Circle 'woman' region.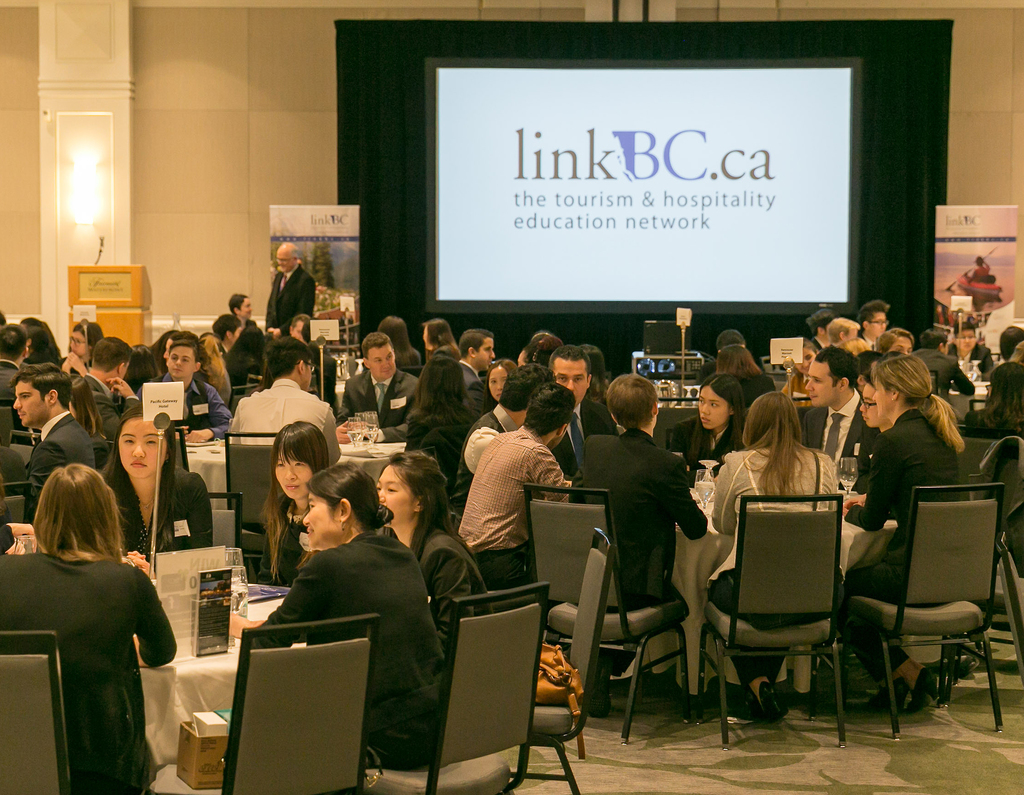
Region: locate(53, 323, 104, 367).
